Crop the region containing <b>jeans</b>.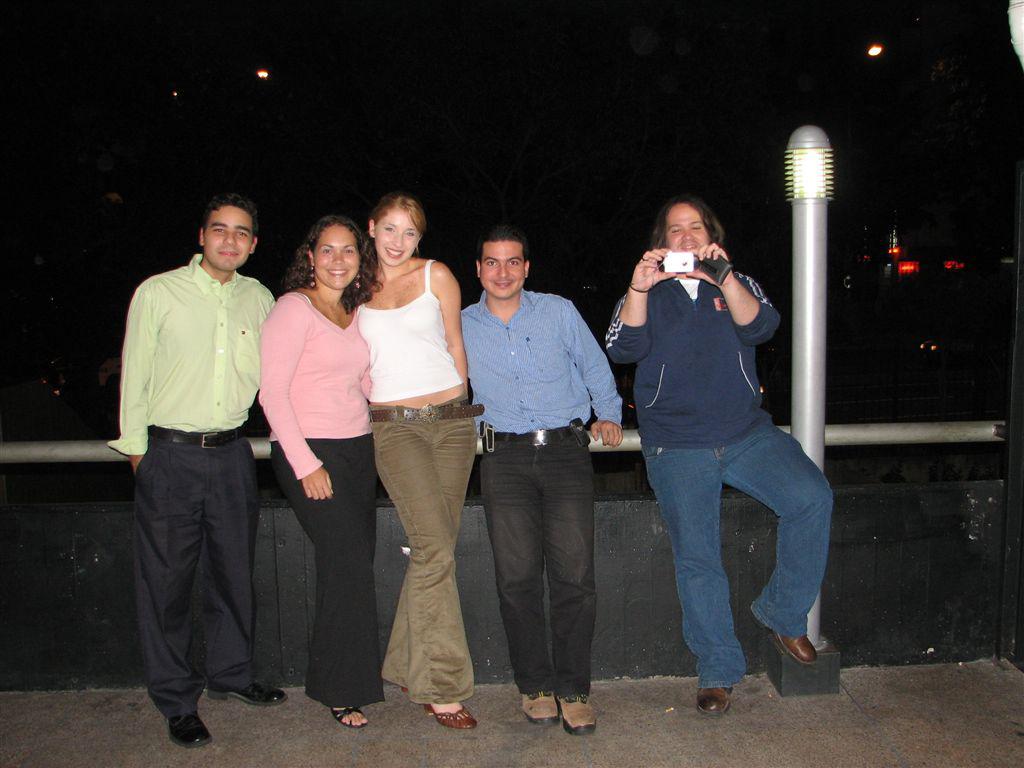
Crop region: 645:440:838:704.
